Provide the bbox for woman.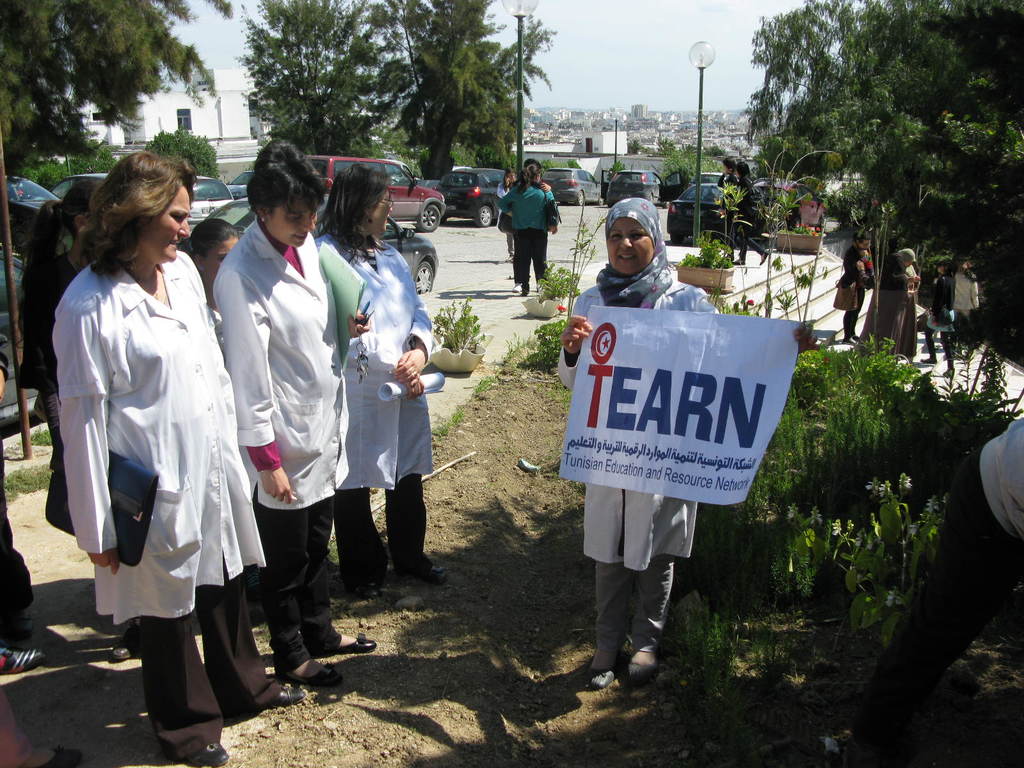
select_region(858, 253, 913, 362).
